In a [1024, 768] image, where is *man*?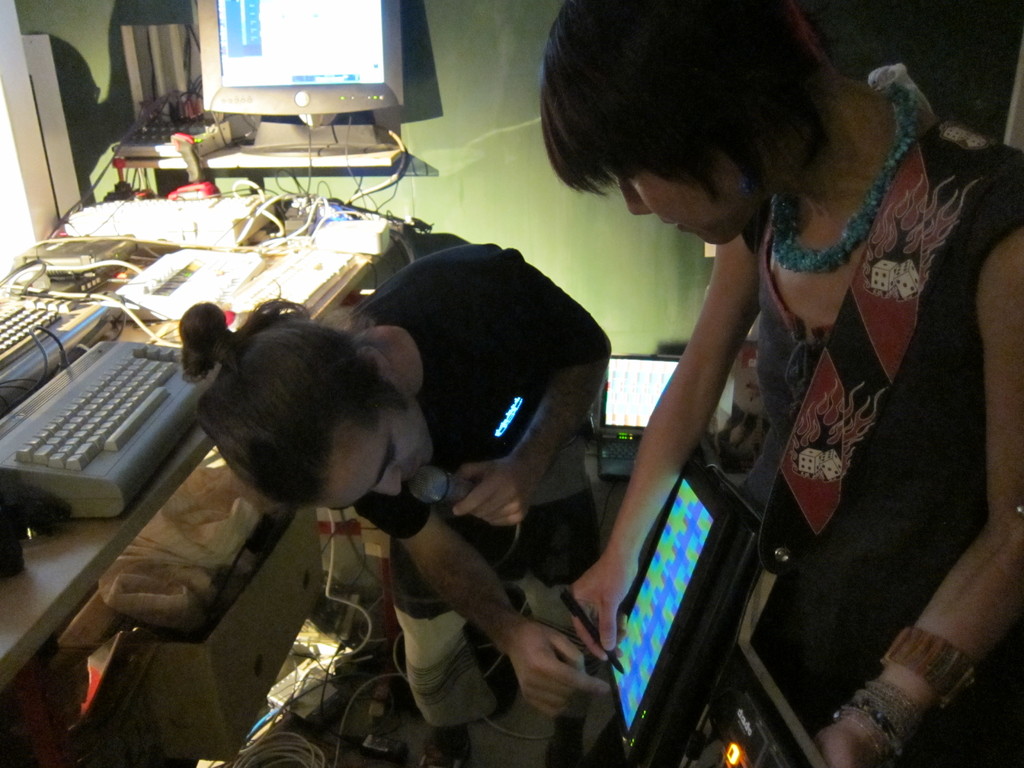
box=[173, 235, 612, 767].
